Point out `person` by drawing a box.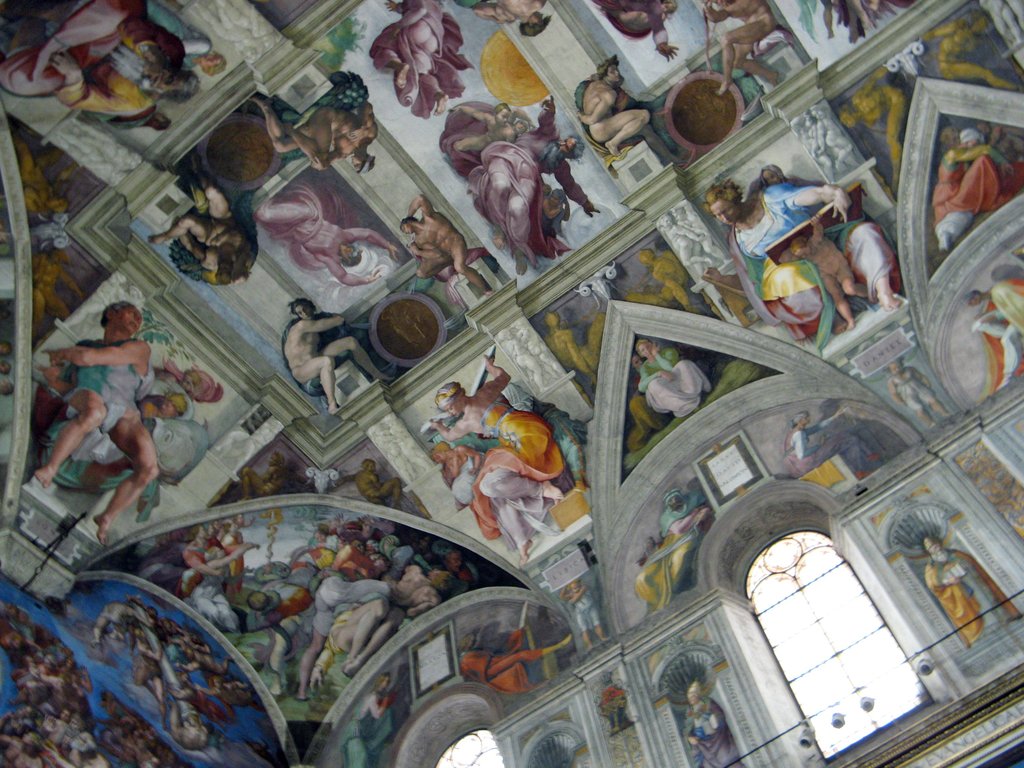
pyautogui.locateOnScreen(292, 573, 429, 730).
